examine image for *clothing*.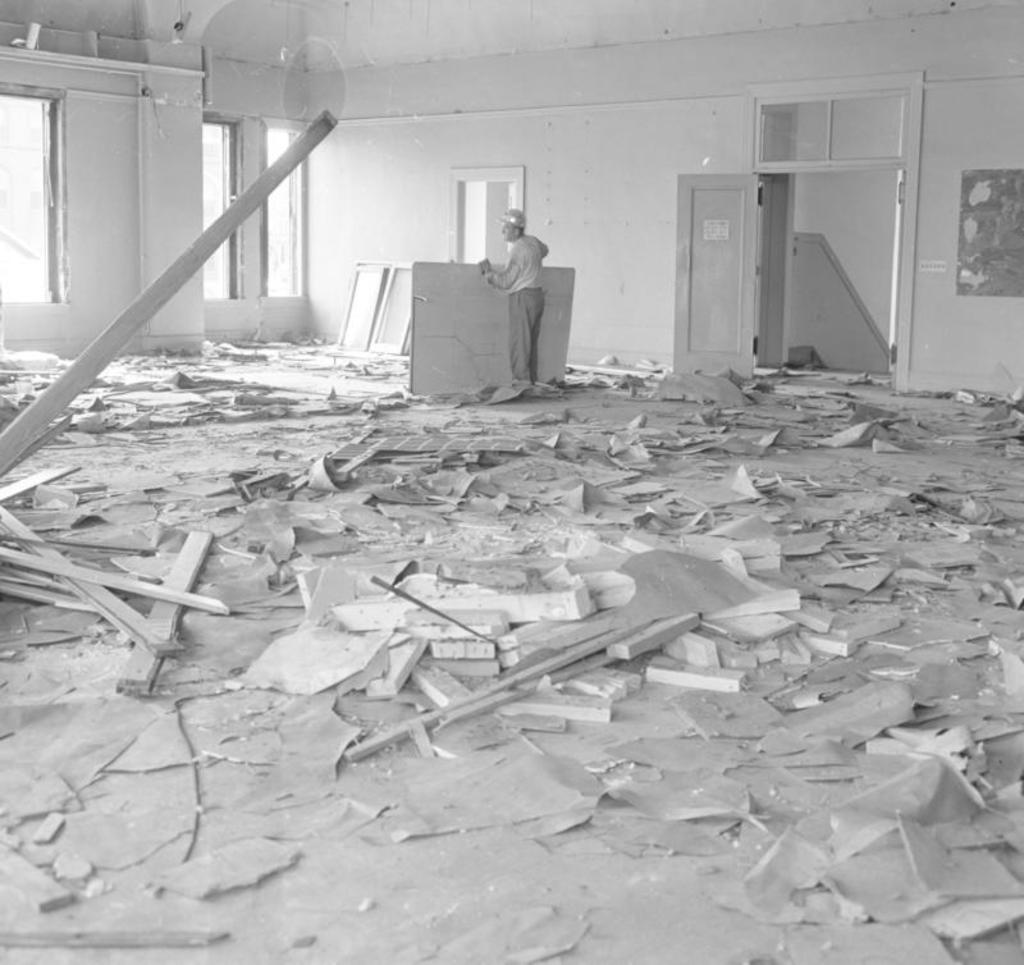
Examination result: 484, 234, 547, 388.
